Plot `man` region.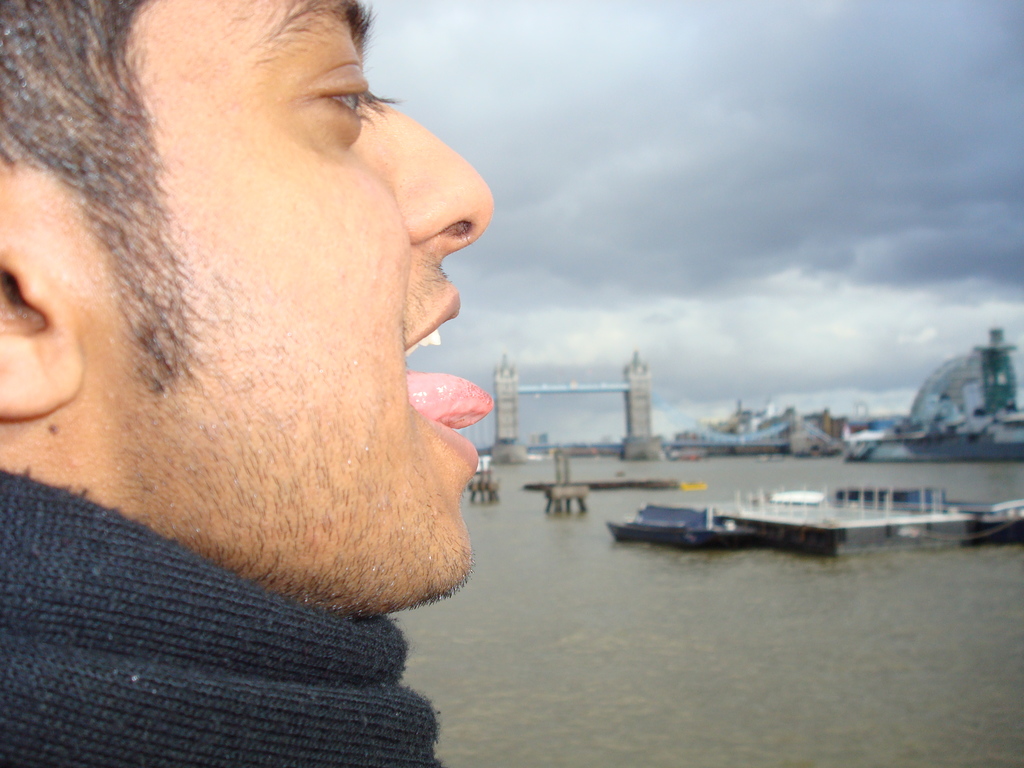
Plotted at crop(0, 0, 501, 767).
